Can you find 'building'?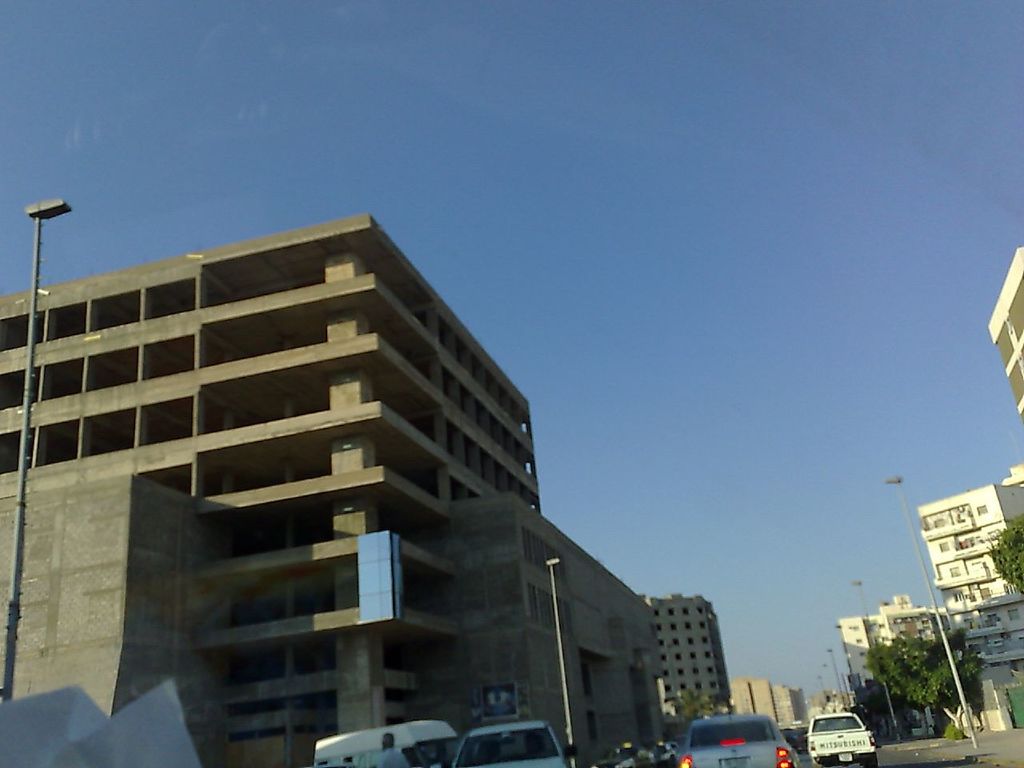
Yes, bounding box: (x1=640, y1=590, x2=728, y2=758).
